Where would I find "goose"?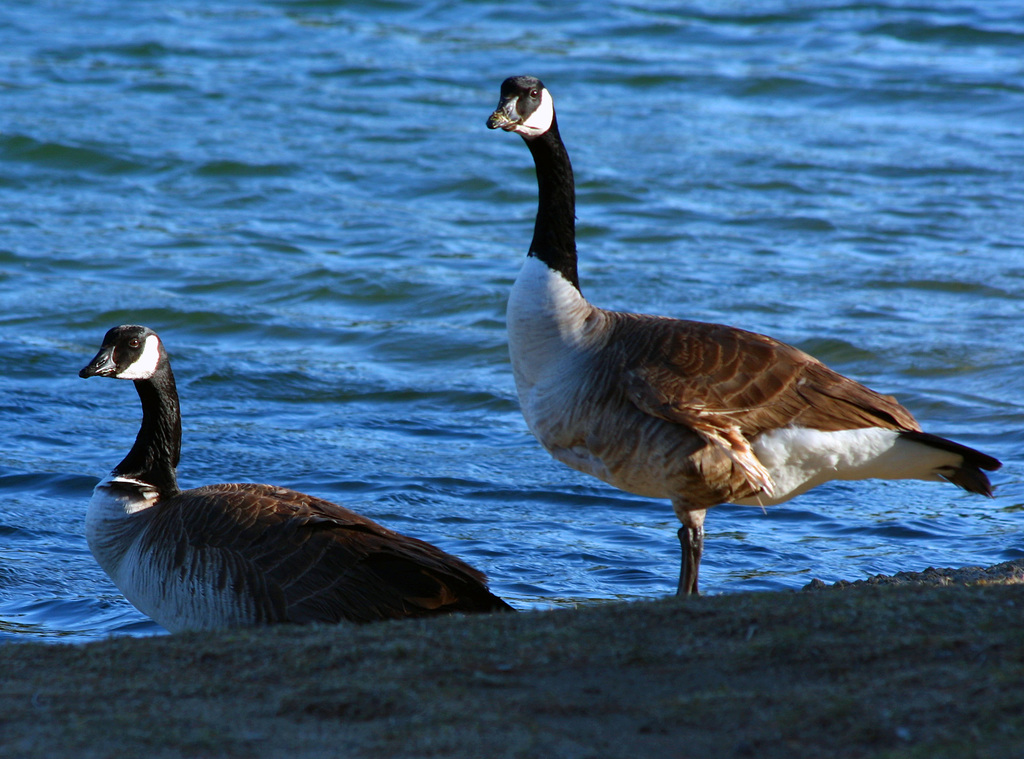
At 489 74 1004 592.
